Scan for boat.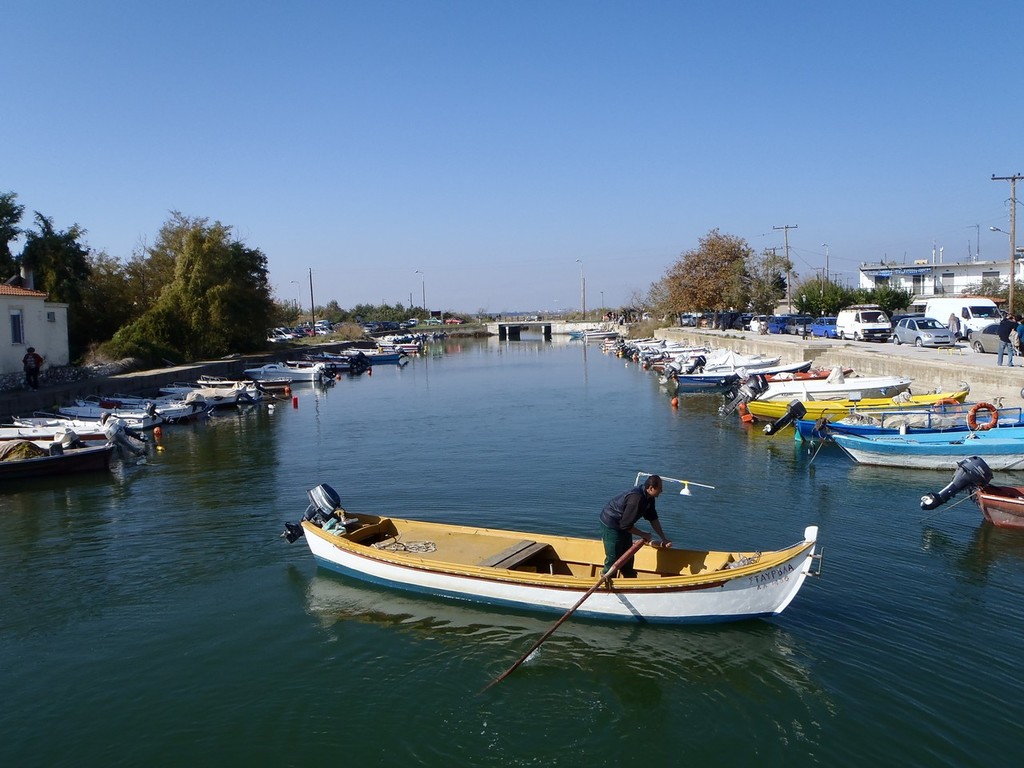
Scan result: bbox=[61, 391, 159, 434].
